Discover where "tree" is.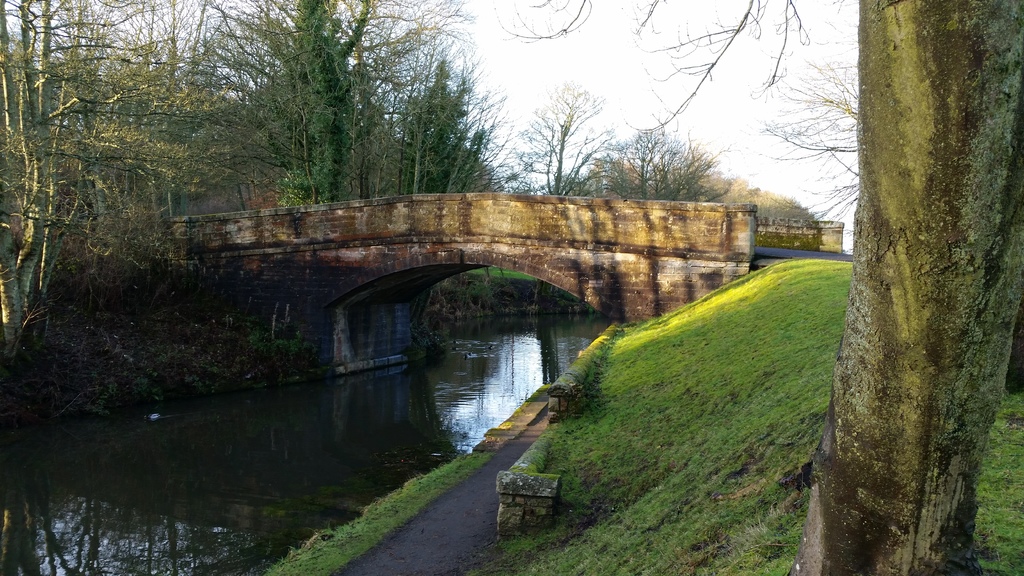
Discovered at l=63, t=0, r=109, b=131.
